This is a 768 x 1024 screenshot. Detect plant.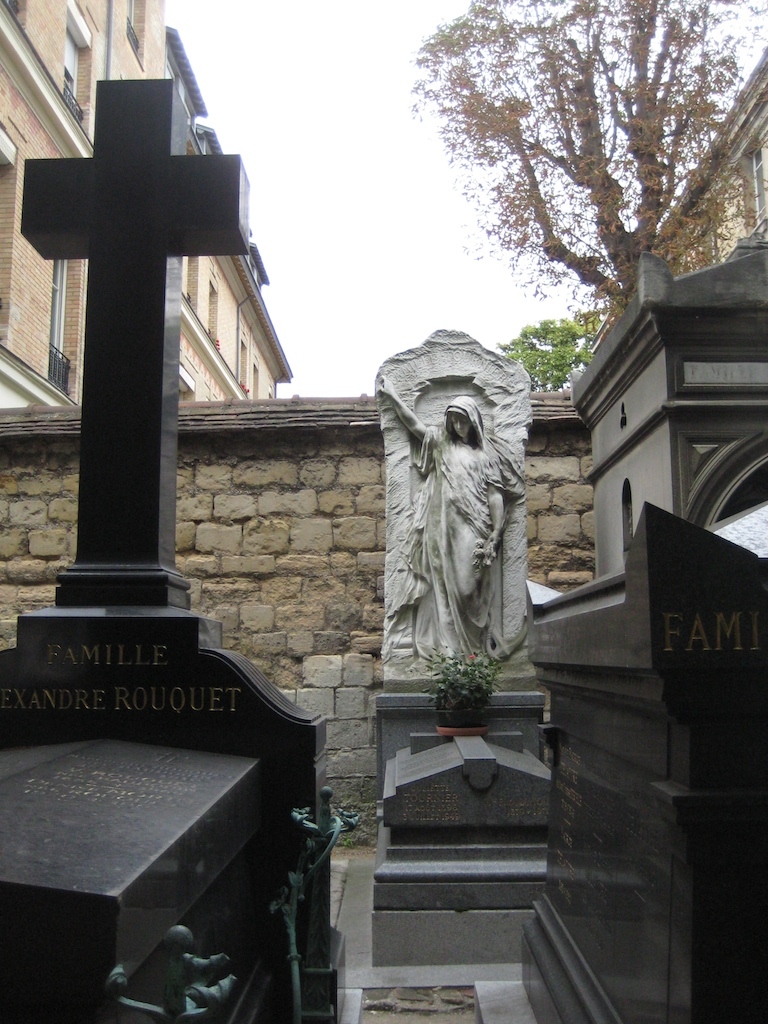
(414,651,498,728).
